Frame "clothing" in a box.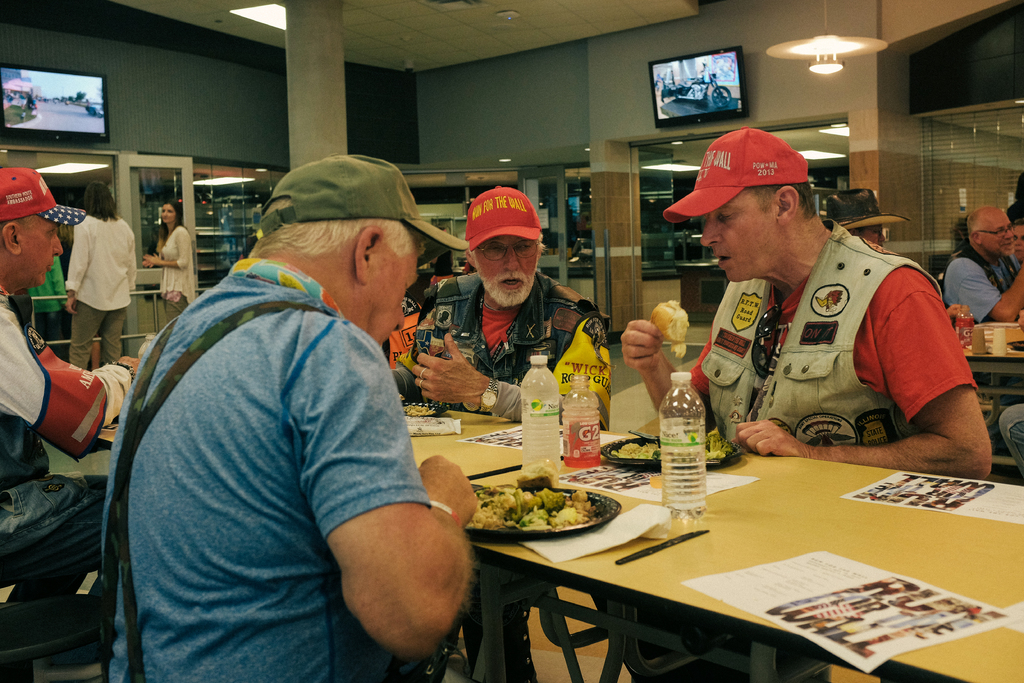
BBox(391, 273, 614, 426).
